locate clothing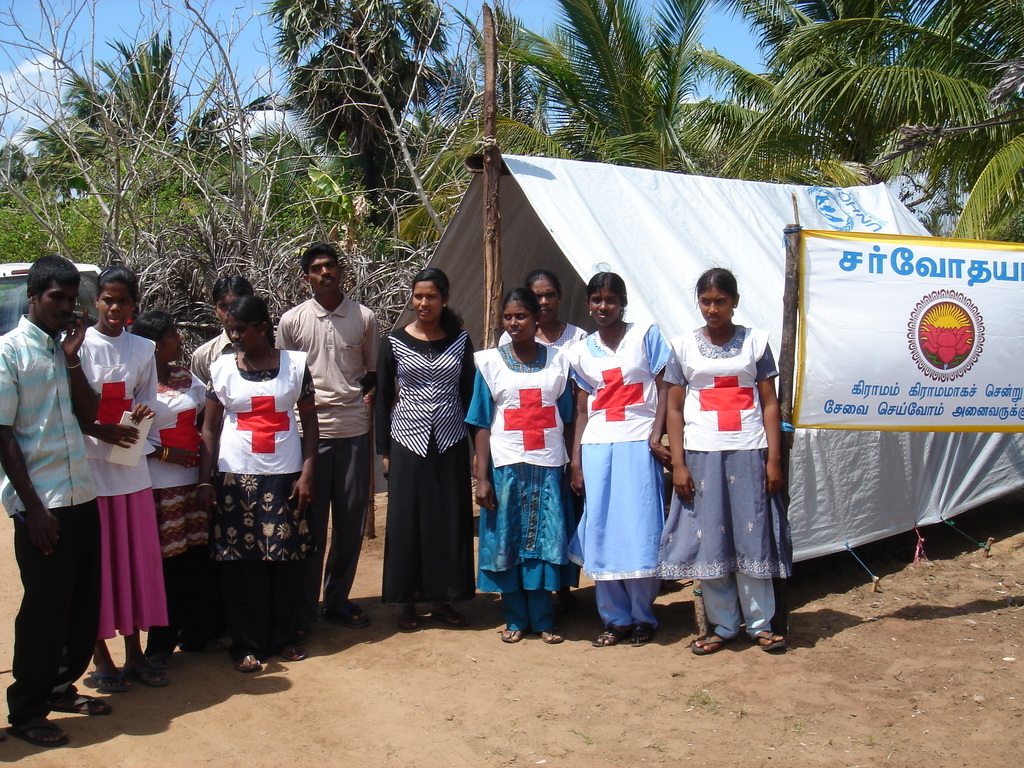
[0, 317, 100, 515]
